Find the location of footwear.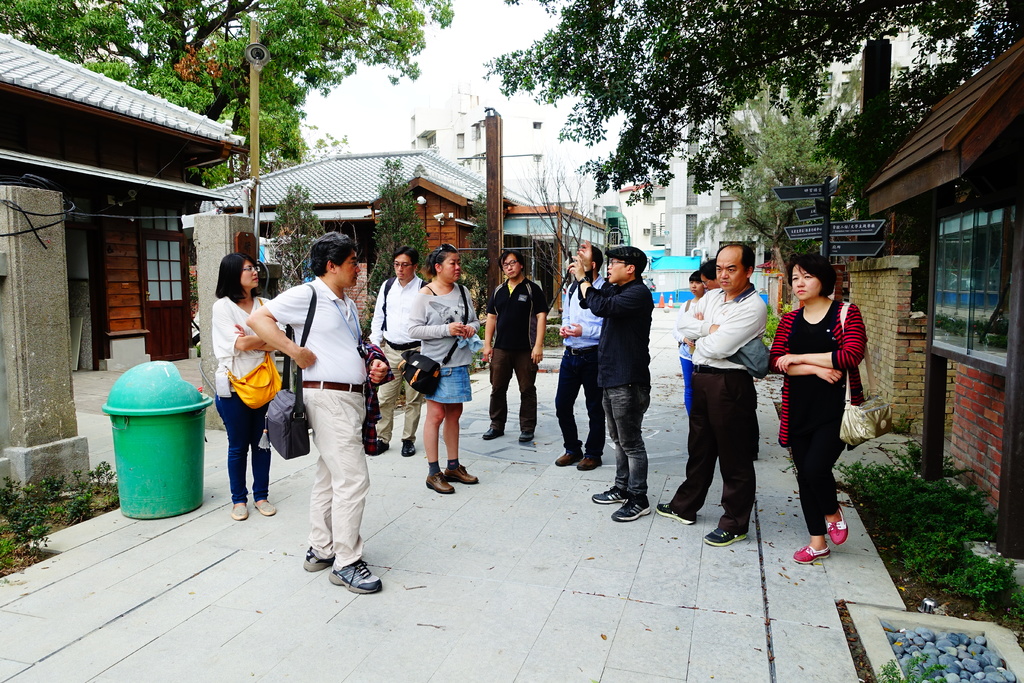
Location: {"x1": 480, "y1": 422, "x2": 504, "y2": 444}.
